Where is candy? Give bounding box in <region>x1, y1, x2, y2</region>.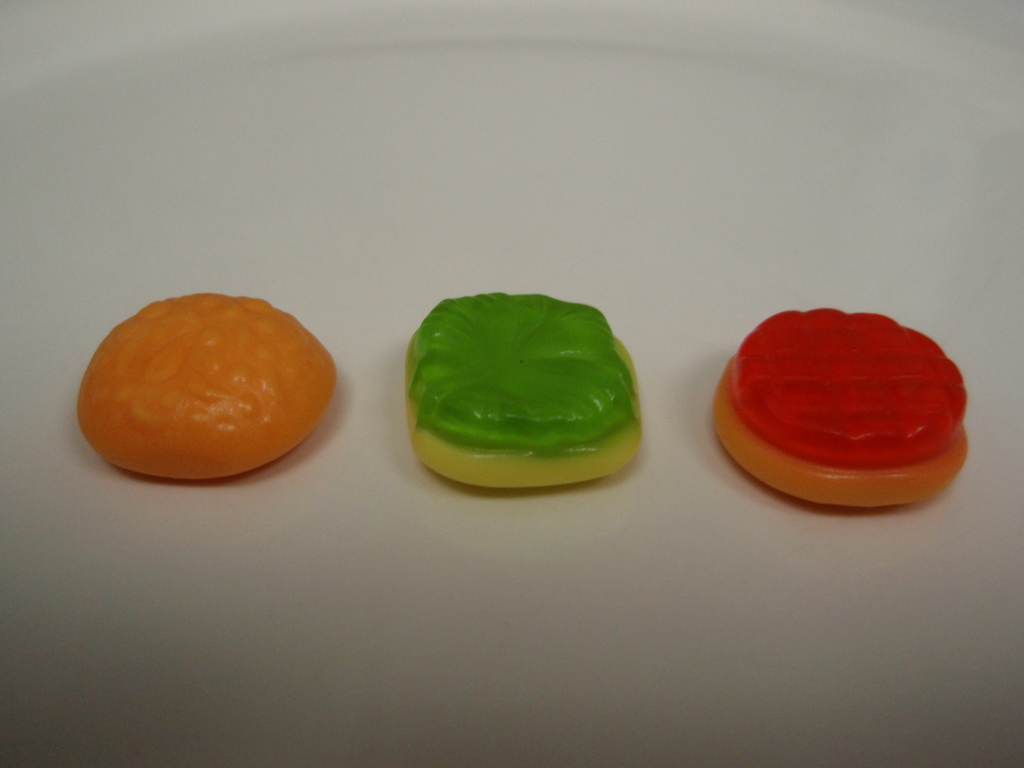
<region>709, 308, 968, 508</region>.
